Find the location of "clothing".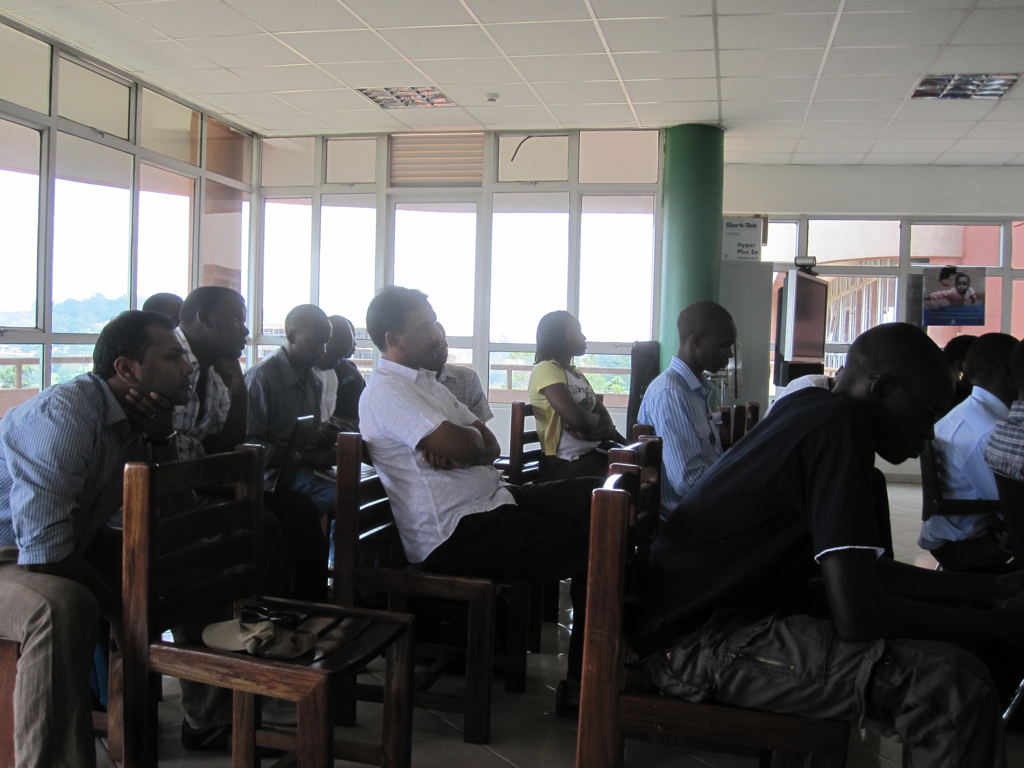
Location: [x1=933, y1=371, x2=1013, y2=511].
